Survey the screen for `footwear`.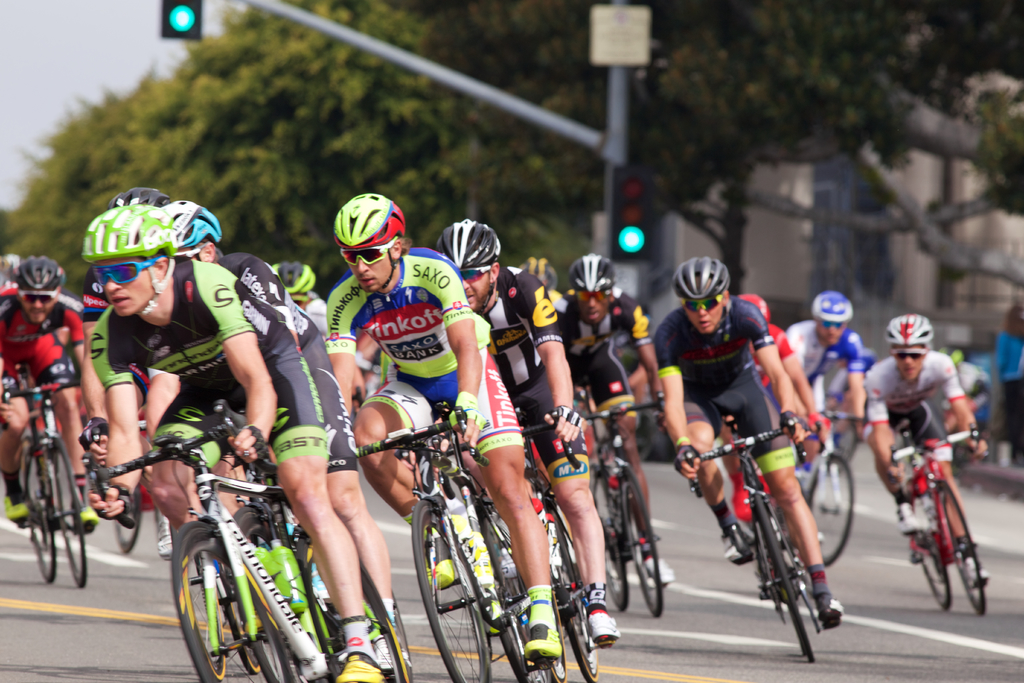
Survey found: {"x1": 3, "y1": 493, "x2": 29, "y2": 527}.
